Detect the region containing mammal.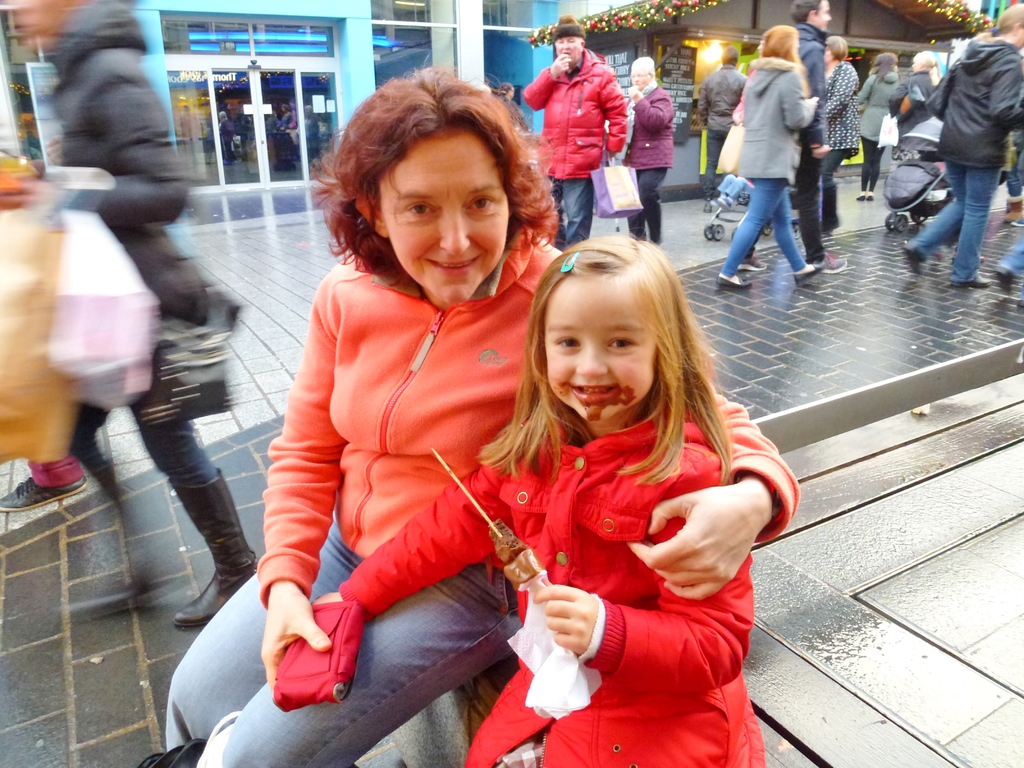
{"left": 624, "top": 50, "right": 678, "bottom": 246}.
